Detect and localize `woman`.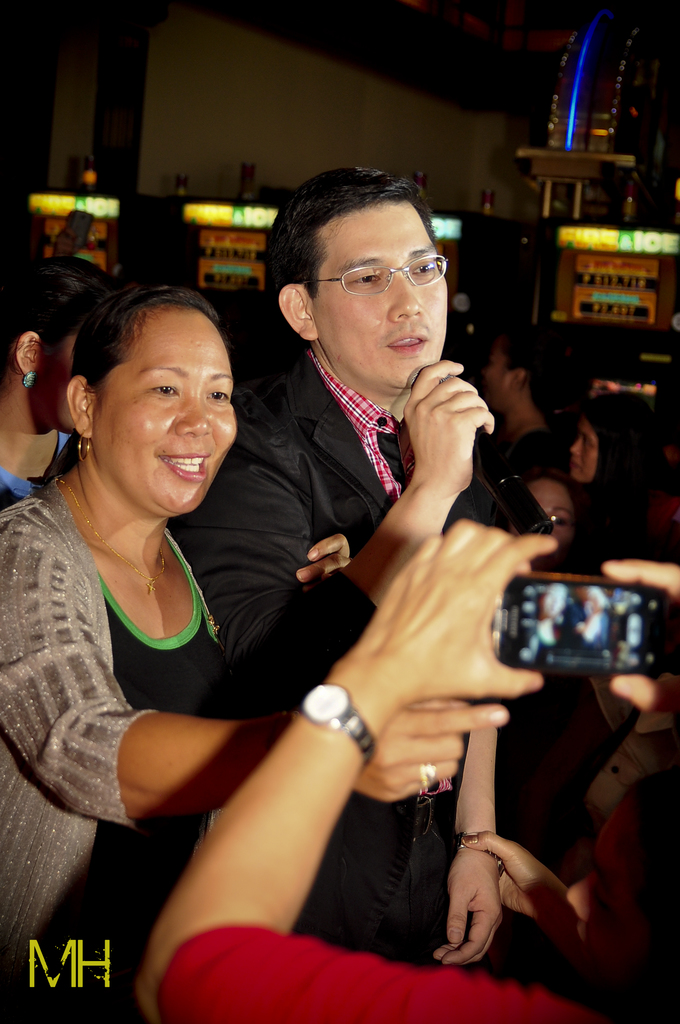
Localized at 132:518:679:1023.
